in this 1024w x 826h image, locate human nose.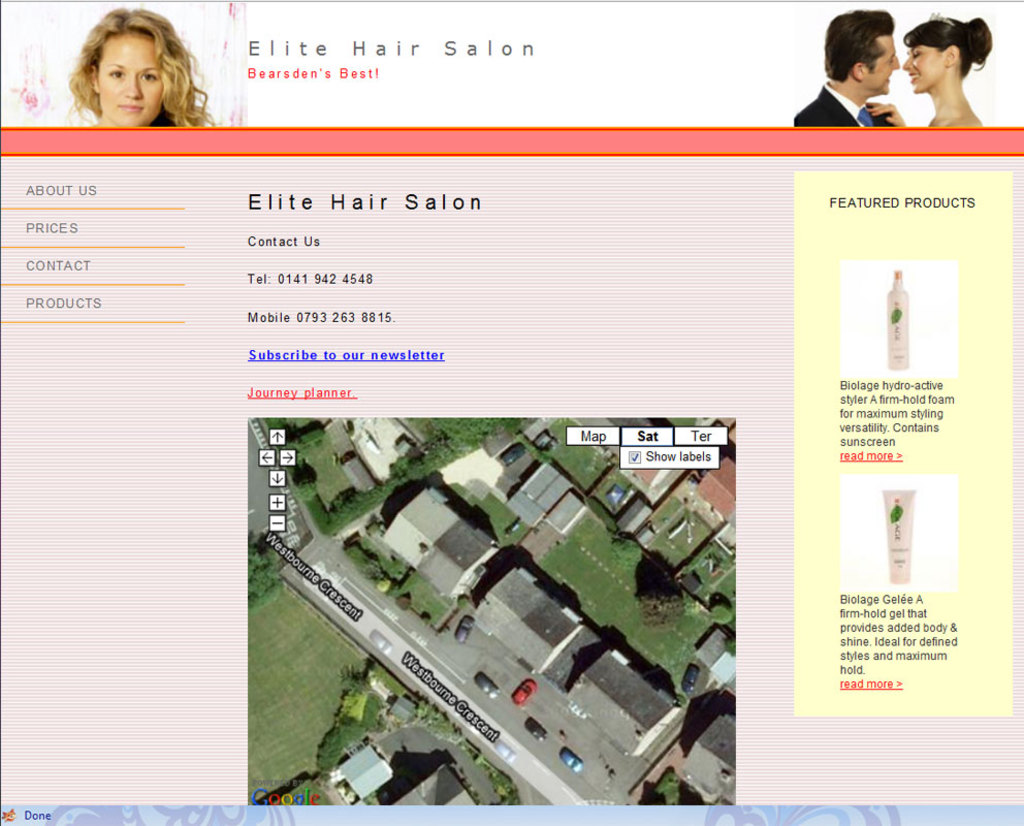
Bounding box: l=901, t=58, r=910, b=73.
